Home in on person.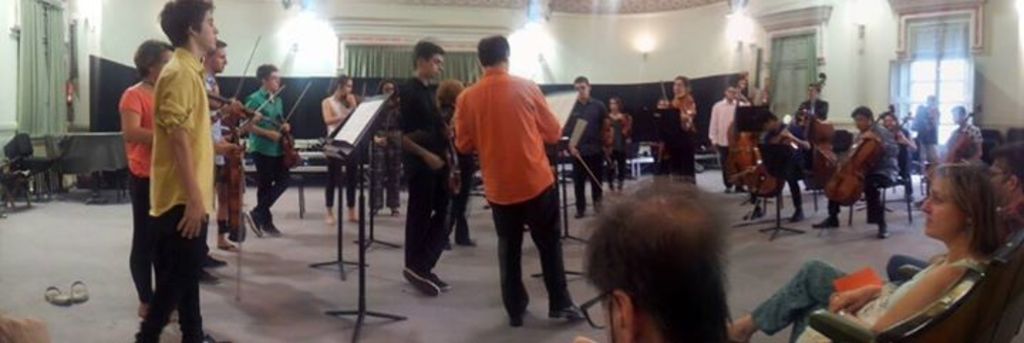
Homed in at pyautogui.locateOnScreen(432, 74, 475, 242).
